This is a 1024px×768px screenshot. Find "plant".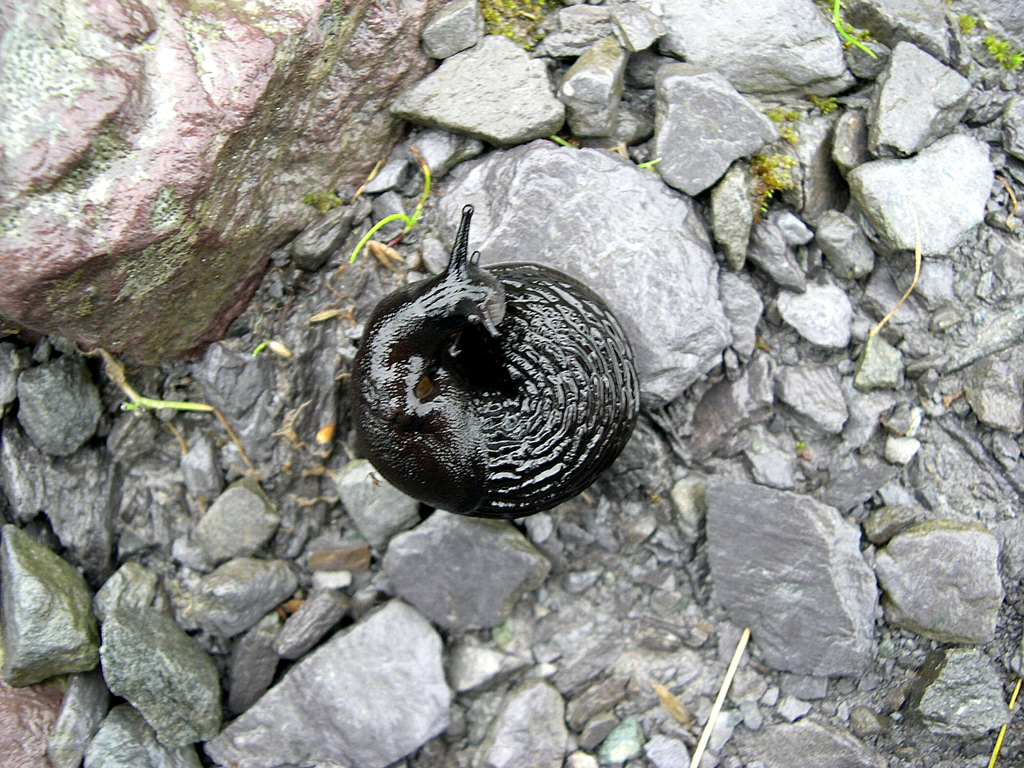
Bounding box: (470, 0, 536, 56).
